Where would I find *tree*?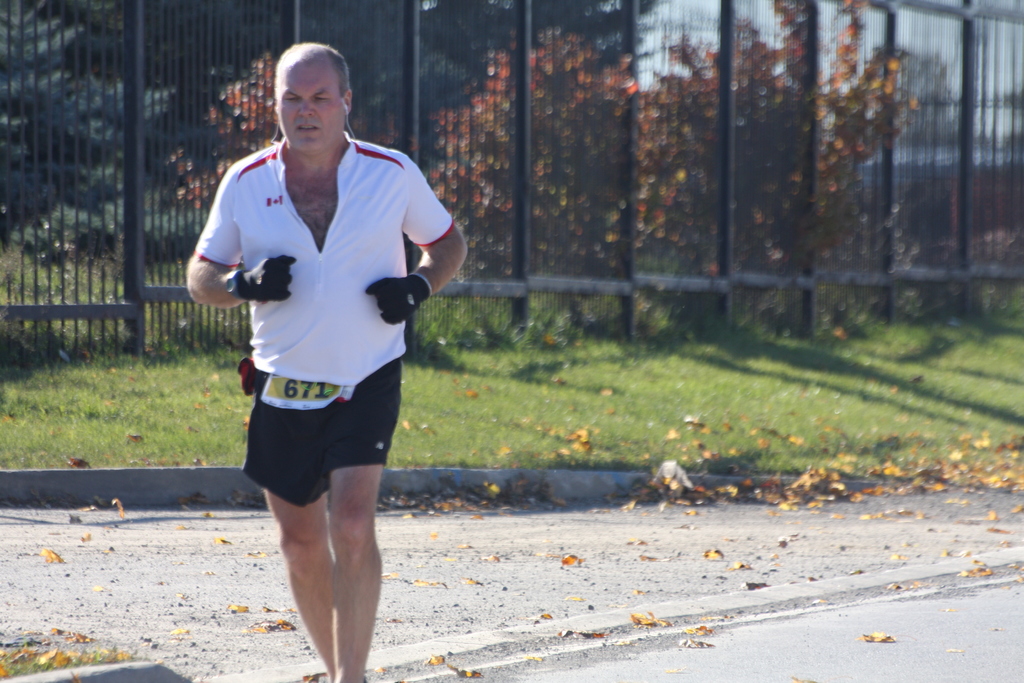
At {"x1": 794, "y1": 33, "x2": 940, "y2": 267}.
